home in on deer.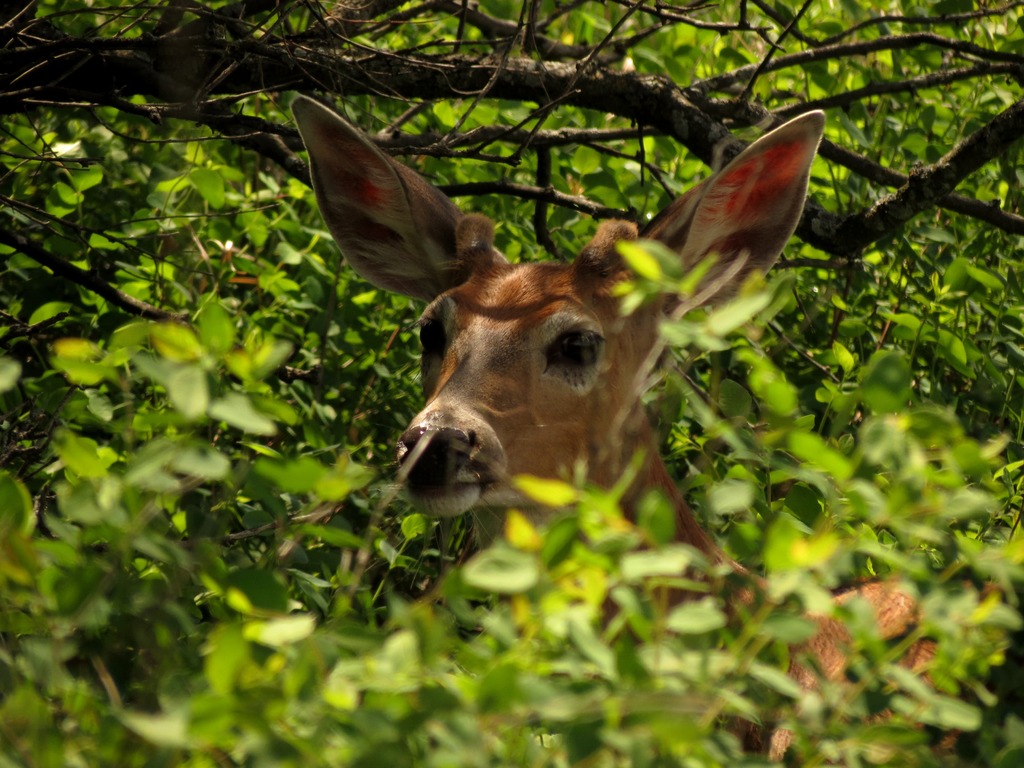
Homed in at (285, 88, 1023, 767).
